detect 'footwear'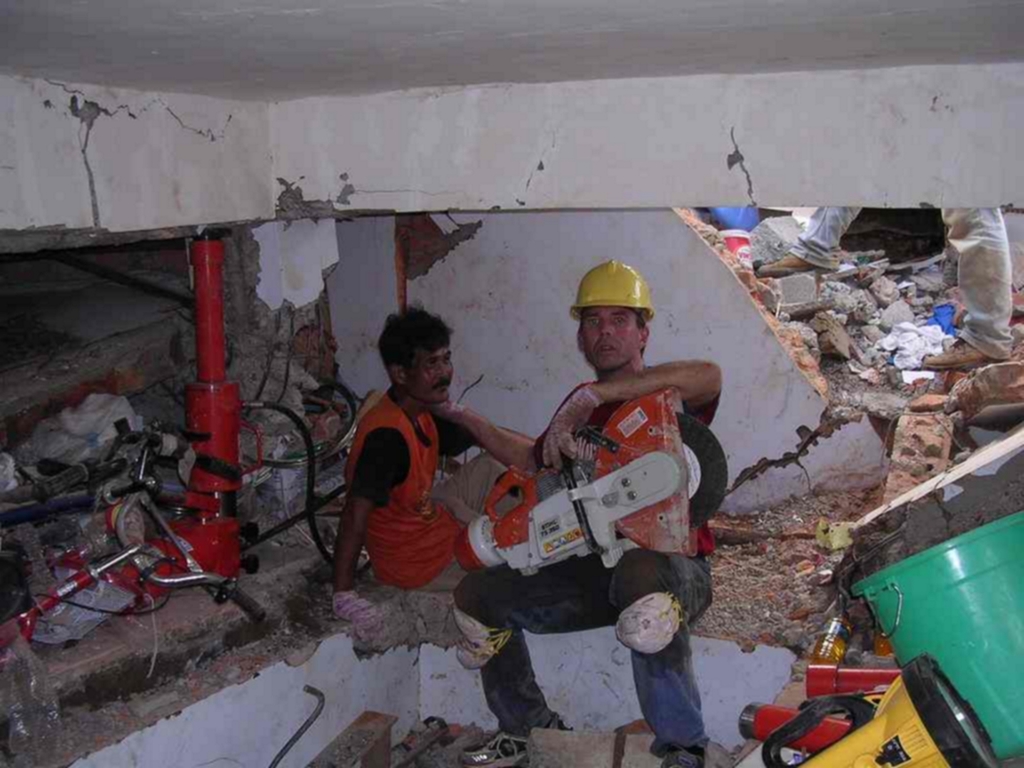
459 728 569 767
